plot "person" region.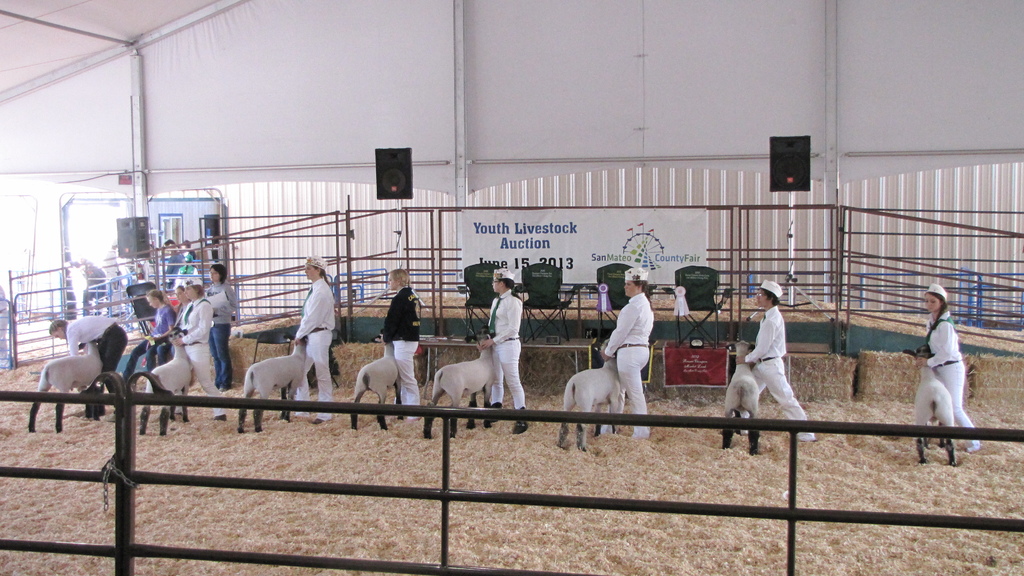
Plotted at select_region(0, 285, 9, 366).
